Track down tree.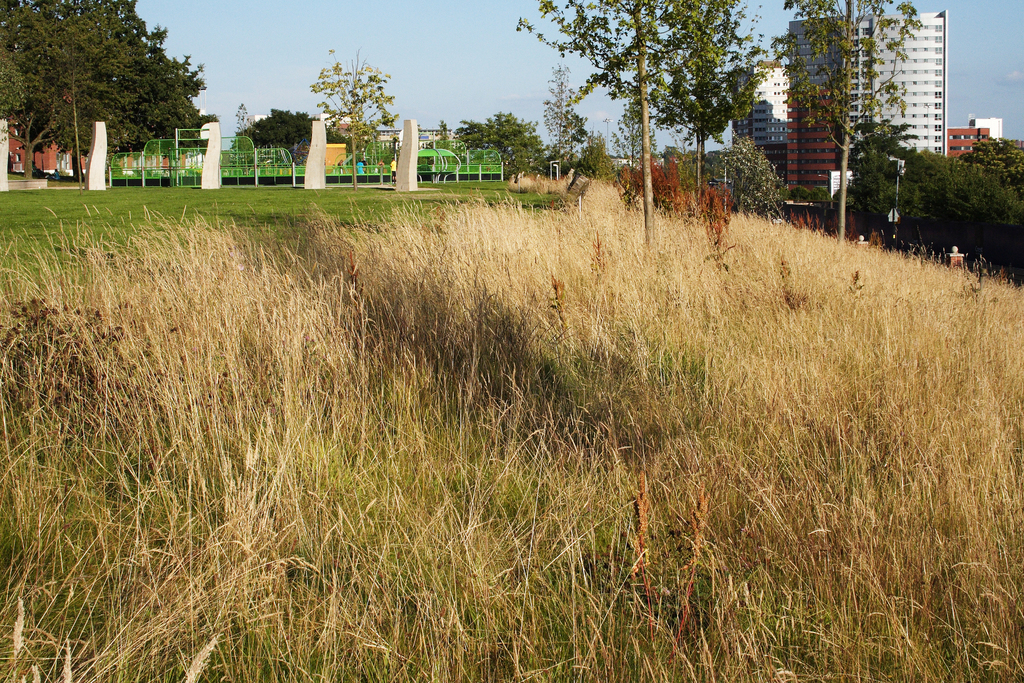
Tracked to <box>668,144,730,190</box>.
